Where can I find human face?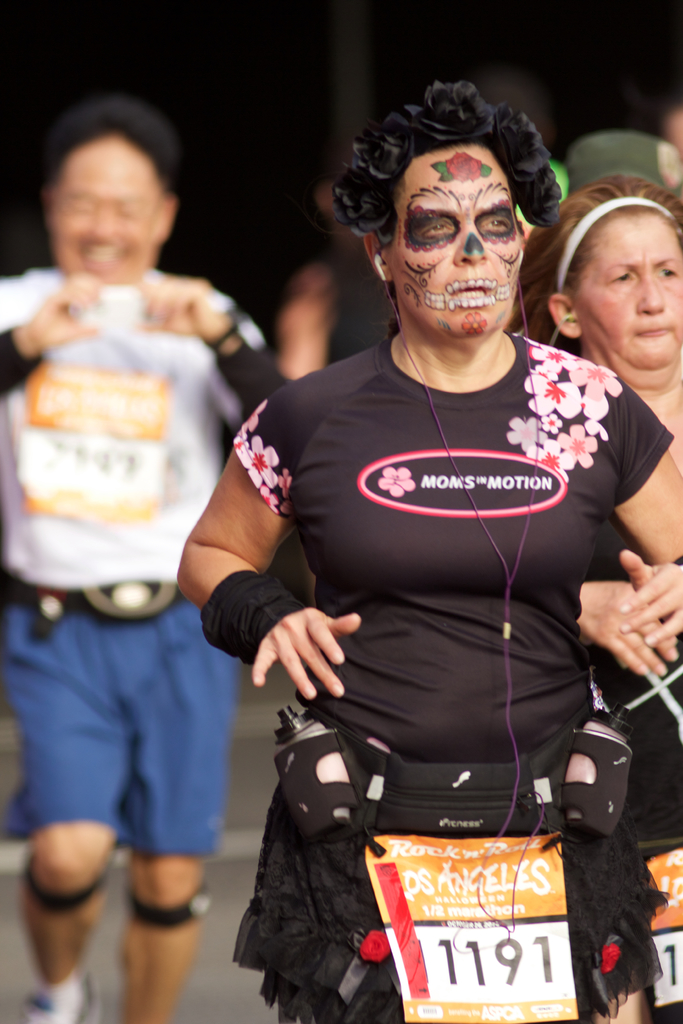
You can find it at <box>45,132,166,286</box>.
